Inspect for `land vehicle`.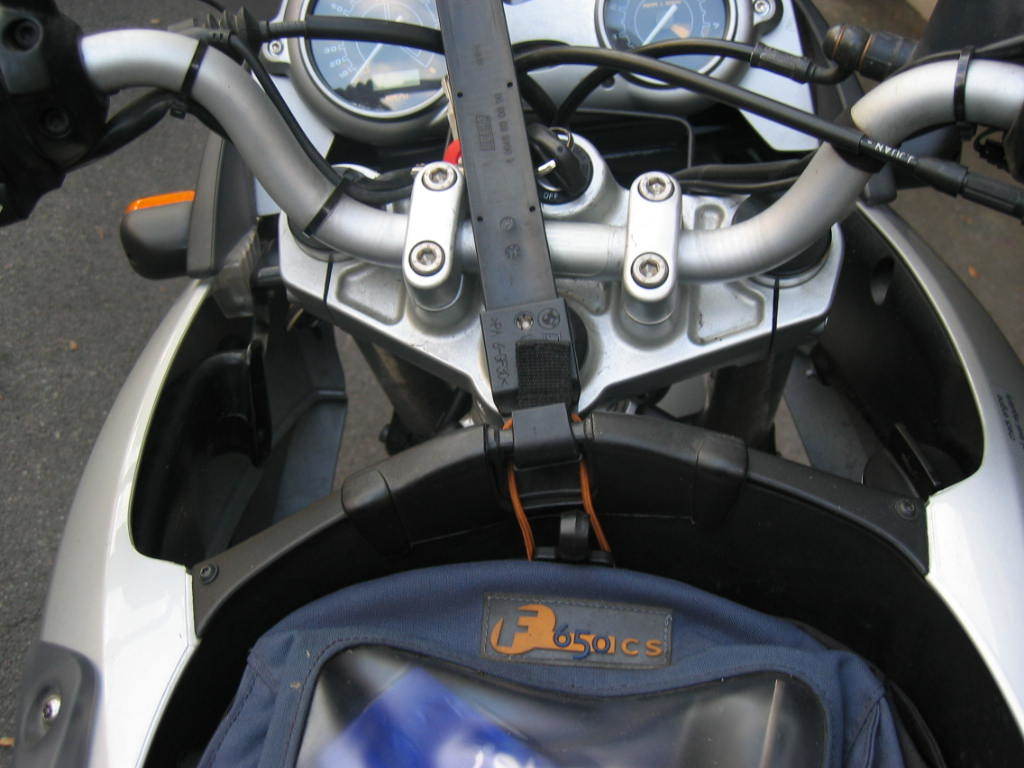
Inspection: <bbox>0, 0, 1023, 767</bbox>.
